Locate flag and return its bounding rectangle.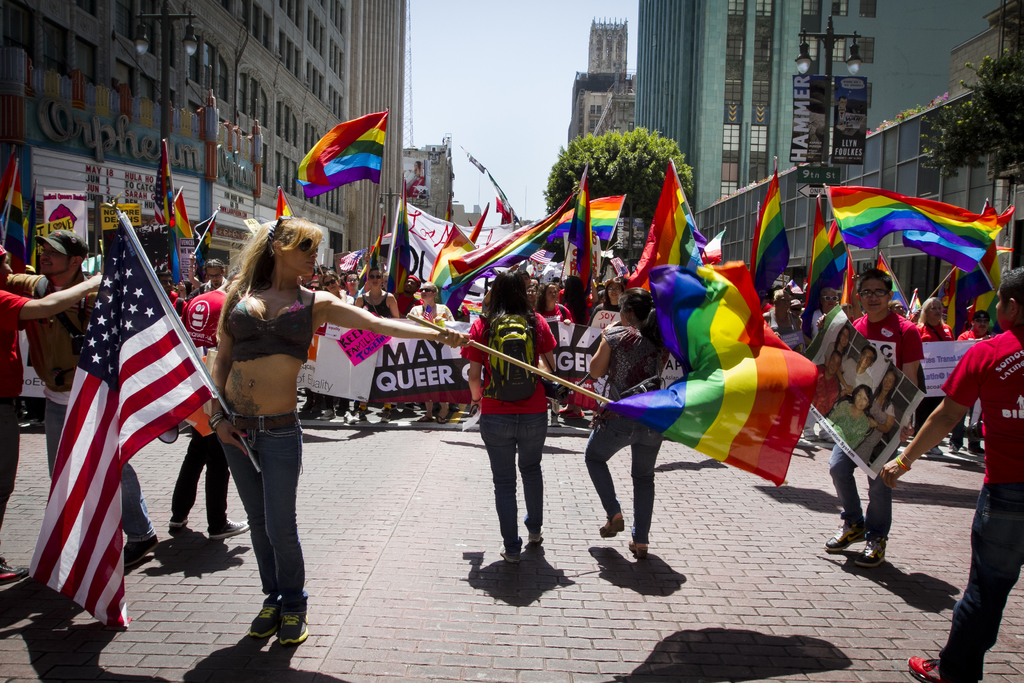
[x1=368, y1=235, x2=406, y2=263].
